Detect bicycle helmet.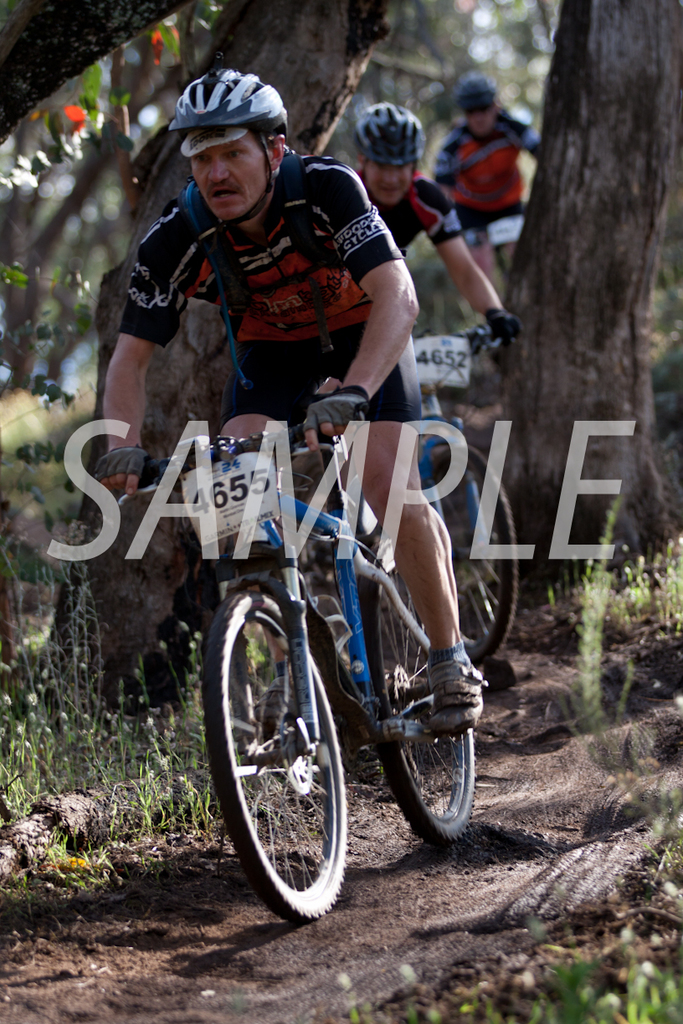
Detected at box(168, 77, 285, 223).
